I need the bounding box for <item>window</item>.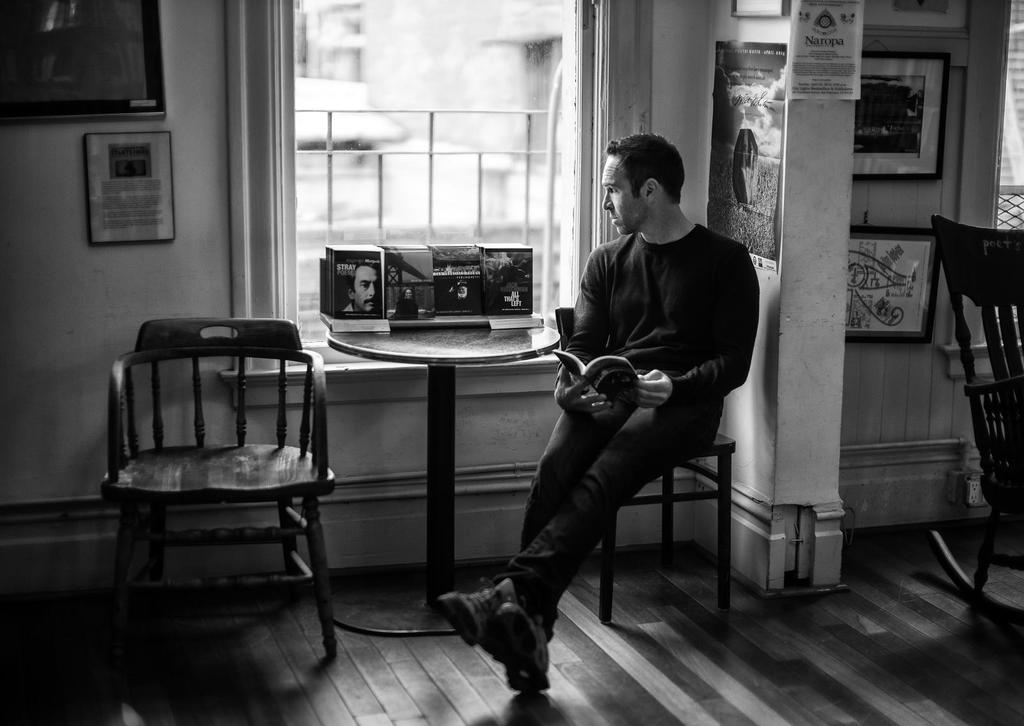
Here it is: select_region(1, 0, 177, 128).
